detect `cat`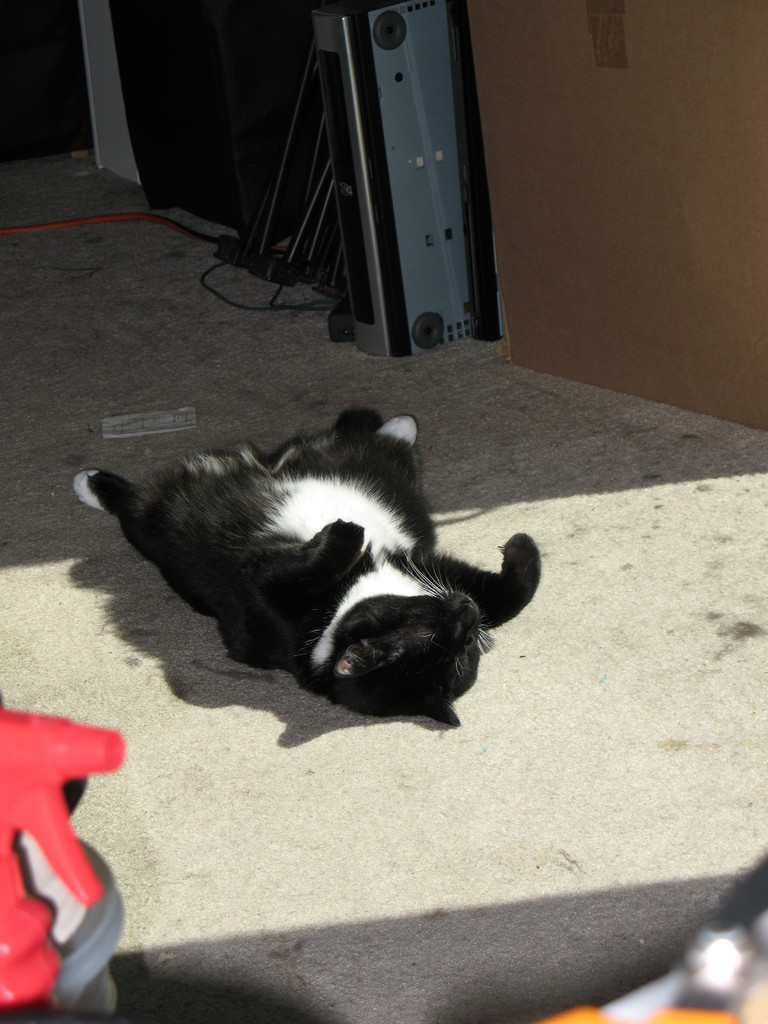
76, 406, 548, 723
